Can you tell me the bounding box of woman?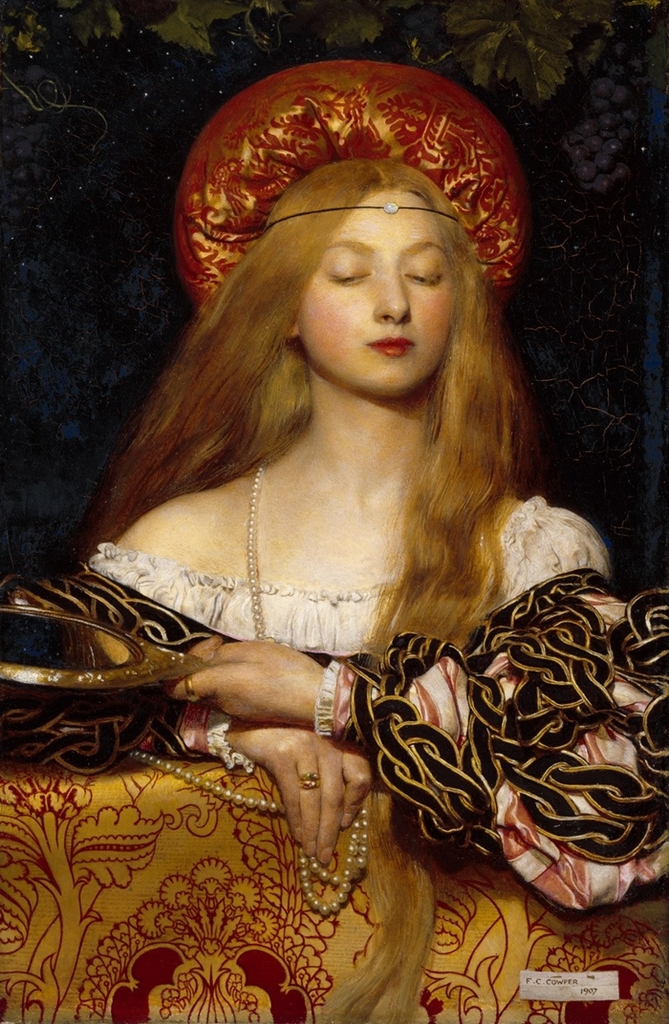
39:135:628:996.
